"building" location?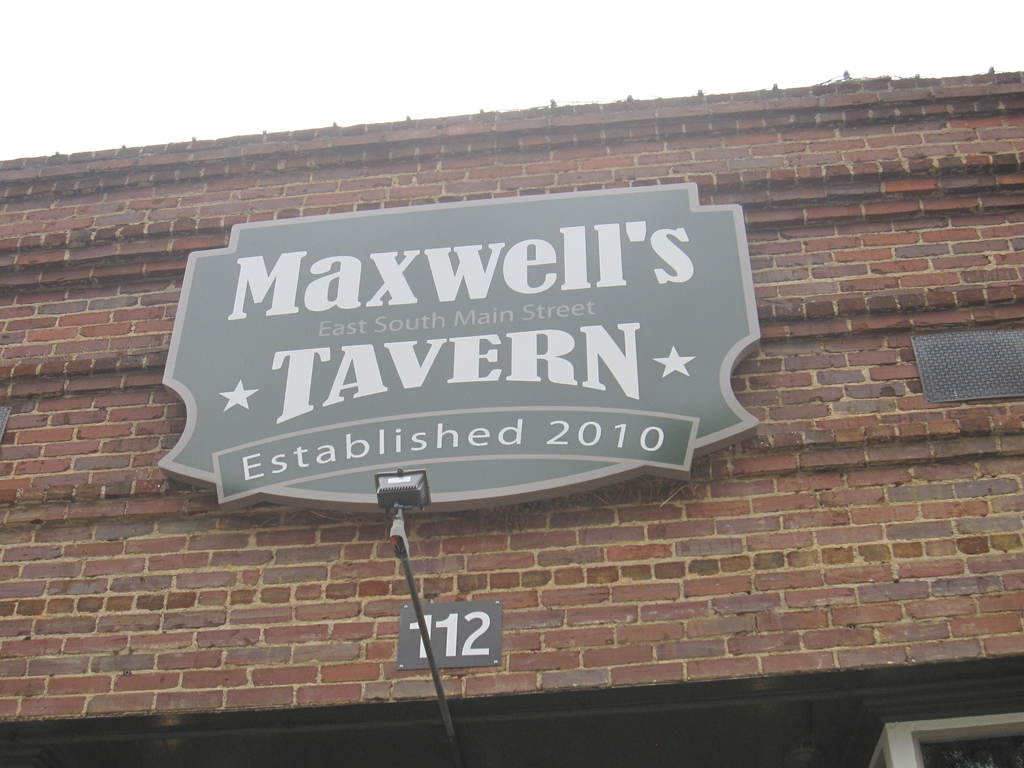
rect(0, 68, 1023, 767)
